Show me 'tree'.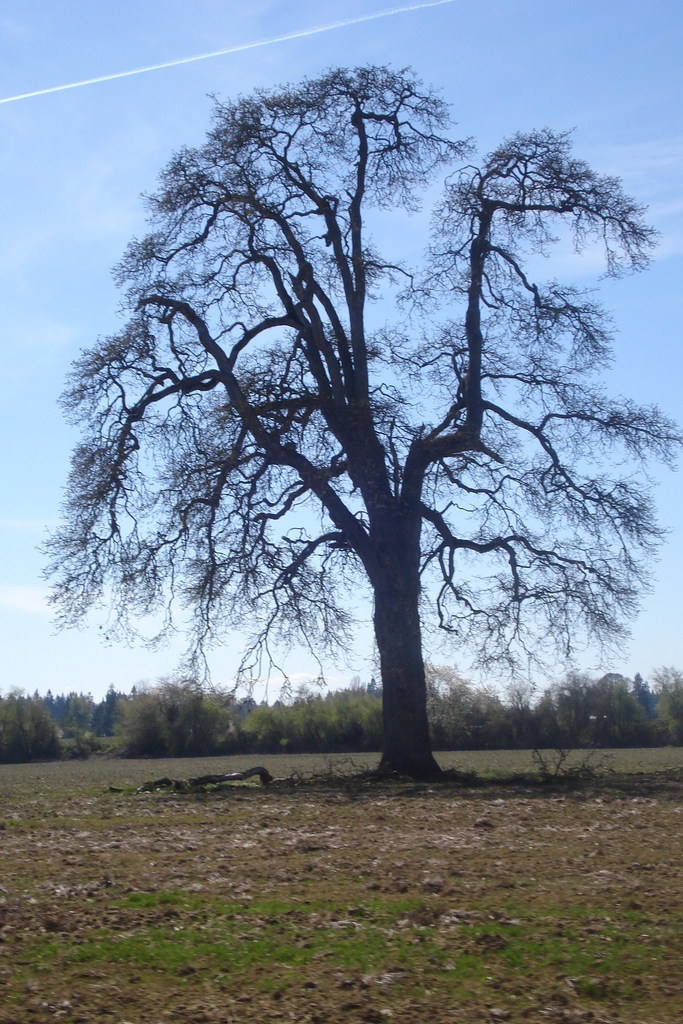
'tree' is here: (268,699,323,746).
